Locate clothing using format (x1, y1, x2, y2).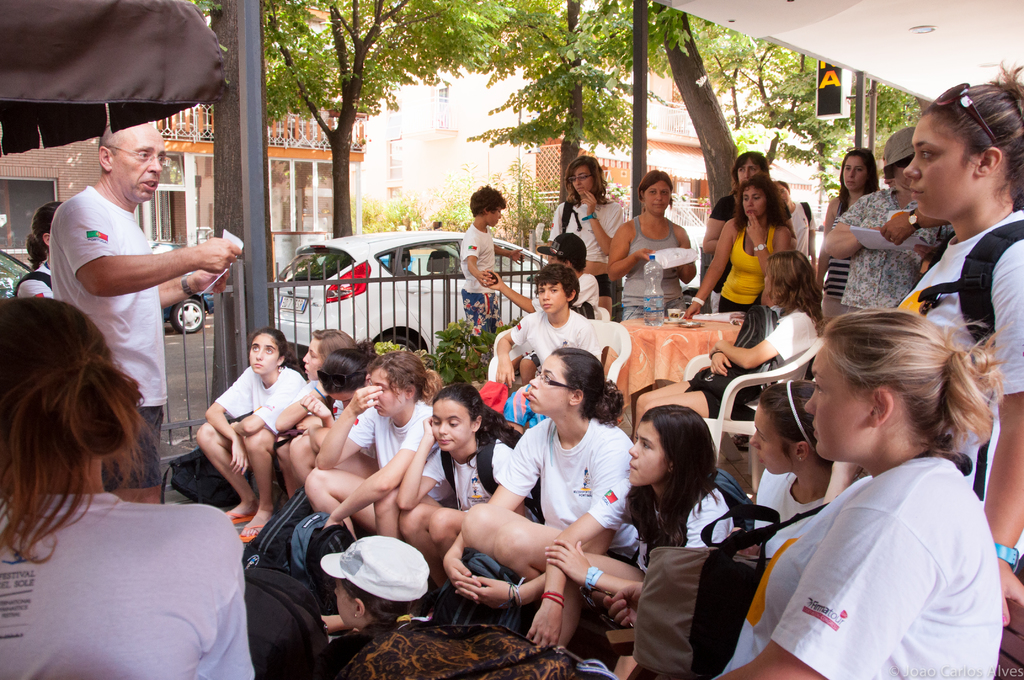
(684, 302, 819, 423).
